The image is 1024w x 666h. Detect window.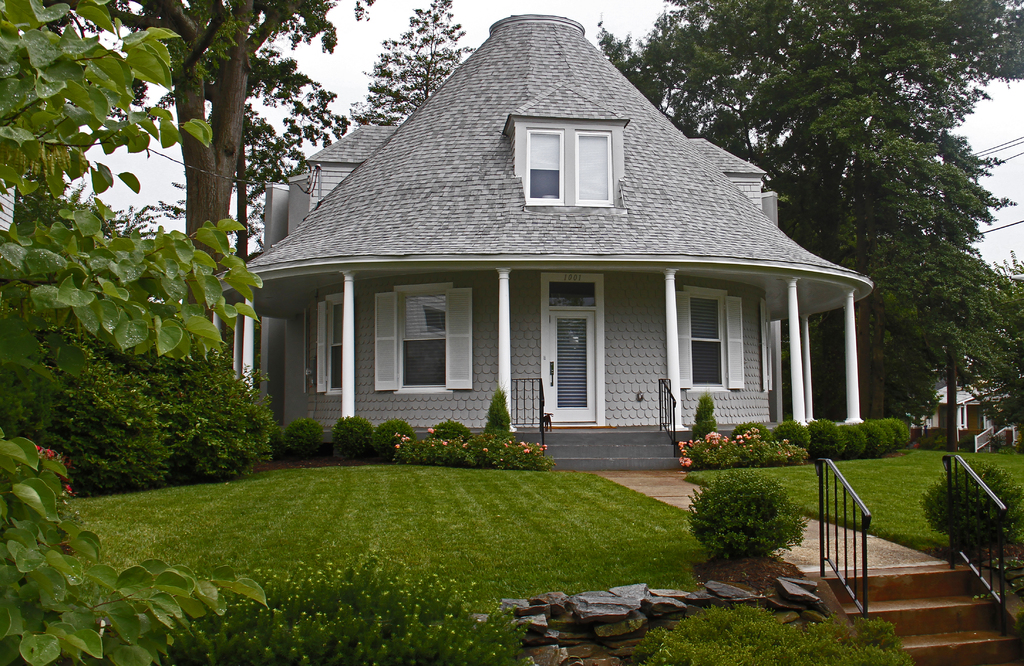
Detection: {"x1": 577, "y1": 129, "x2": 612, "y2": 205}.
